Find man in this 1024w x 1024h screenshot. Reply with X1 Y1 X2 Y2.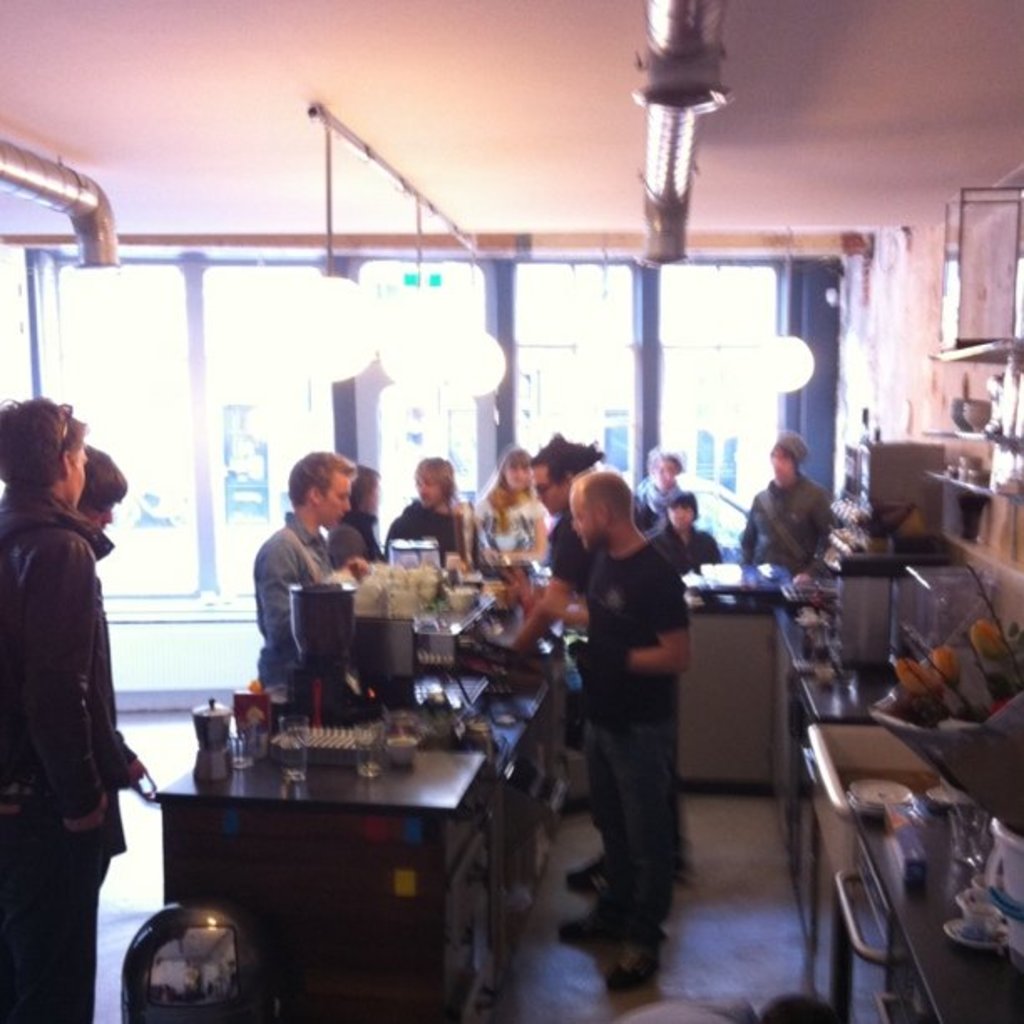
539 462 689 996.
